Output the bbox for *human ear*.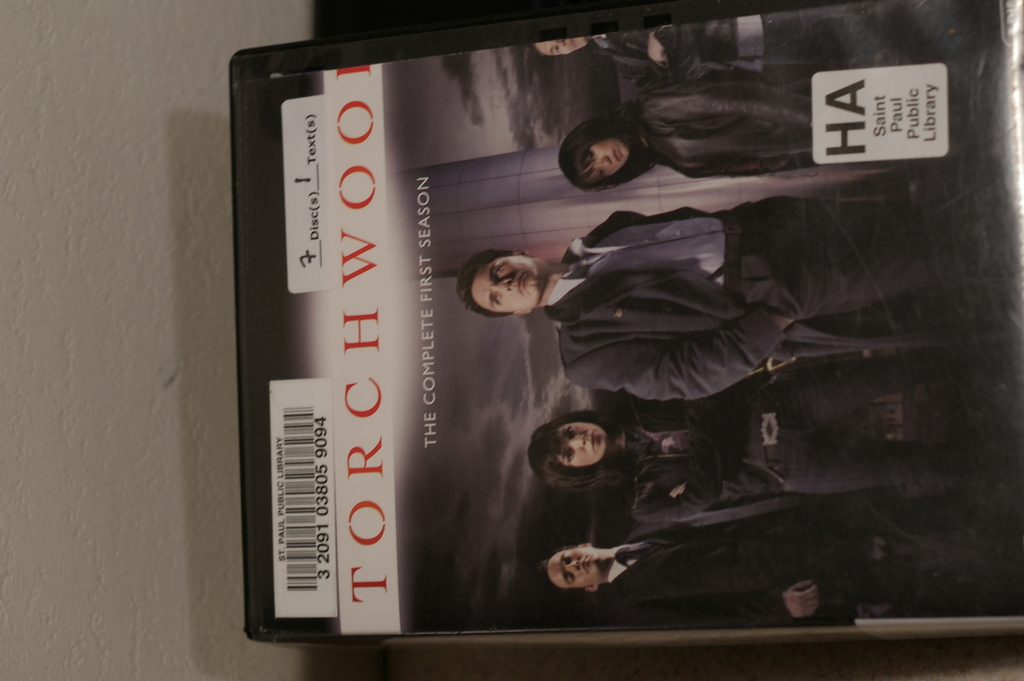
Rect(581, 587, 595, 591).
